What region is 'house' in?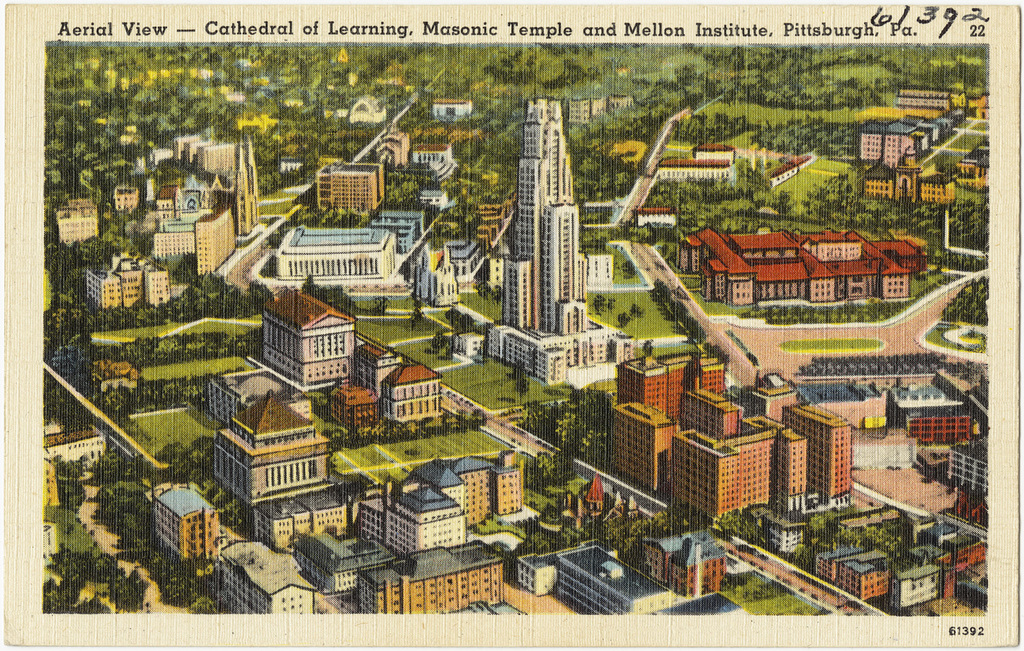
box(218, 371, 271, 411).
